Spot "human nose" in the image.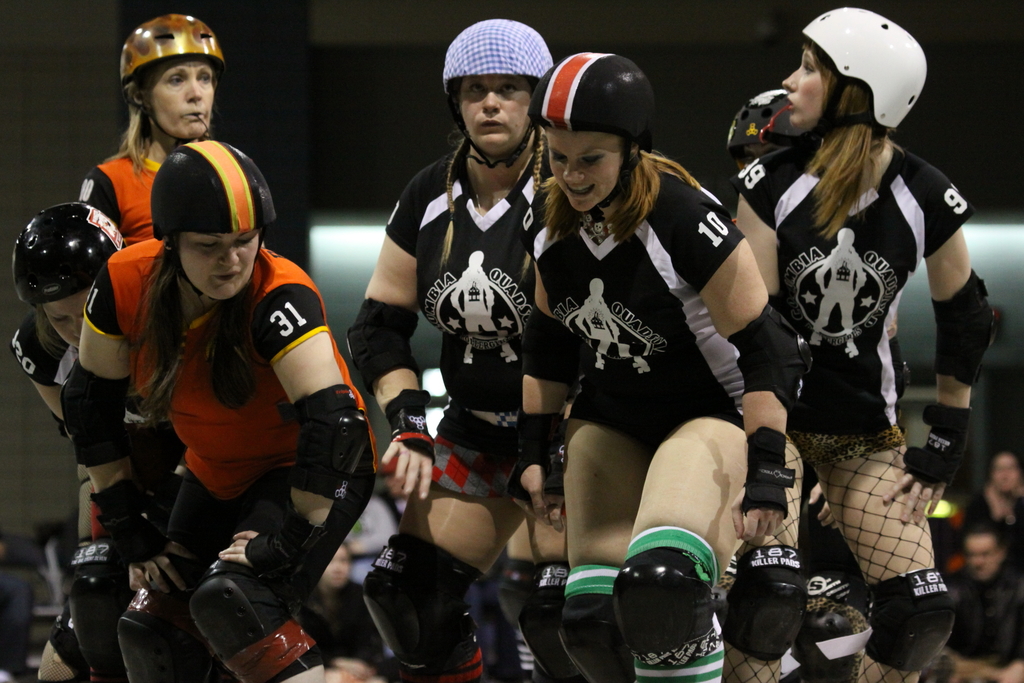
"human nose" found at bbox(564, 158, 584, 188).
